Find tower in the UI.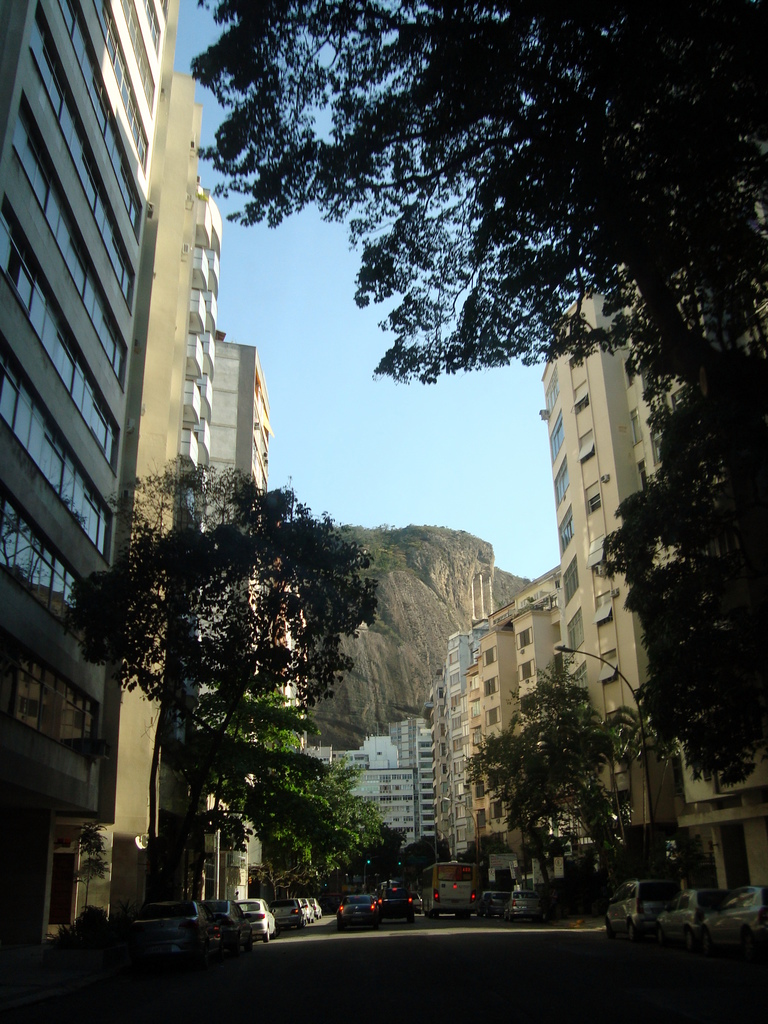
UI element at region(545, 244, 767, 843).
